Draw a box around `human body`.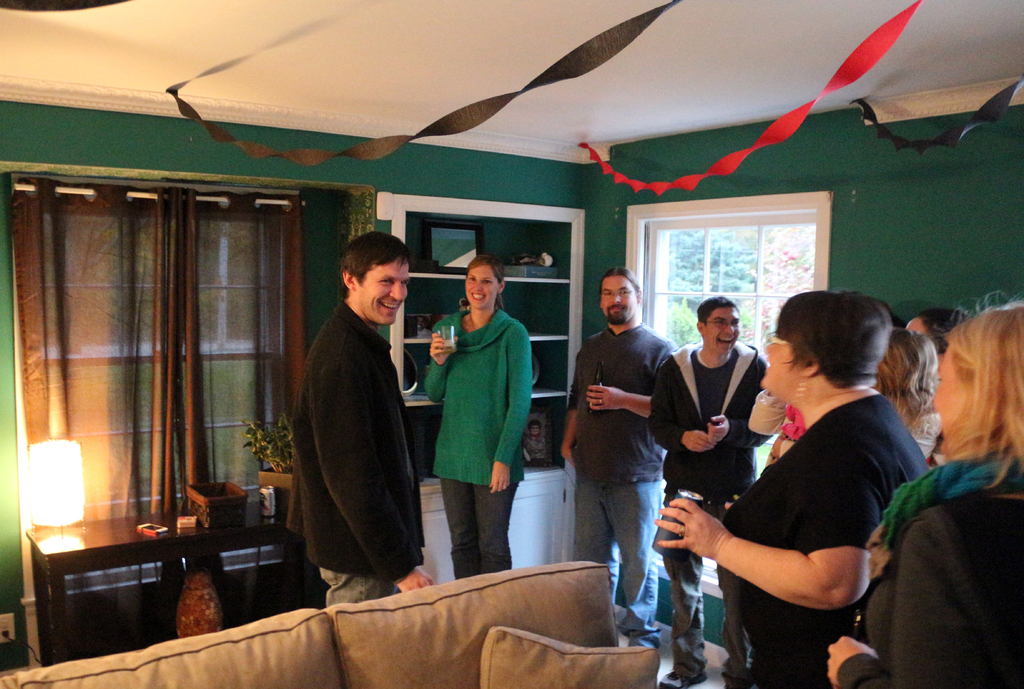
region(888, 386, 943, 455).
